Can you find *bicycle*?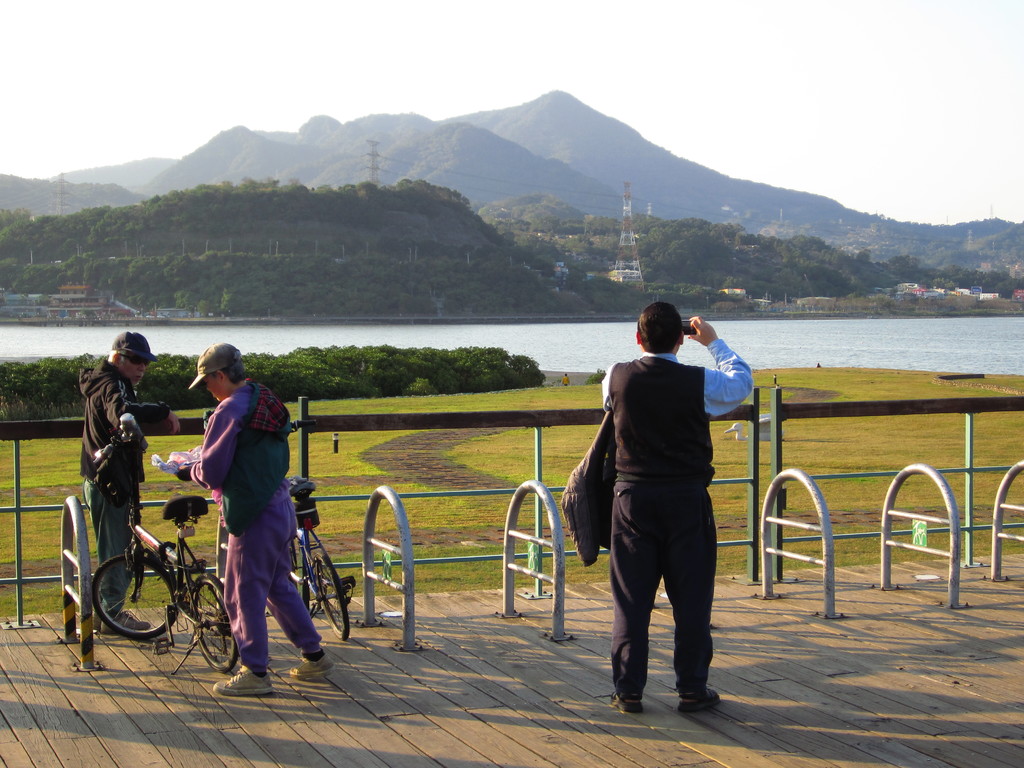
Yes, bounding box: left=290, top=415, right=355, bottom=644.
